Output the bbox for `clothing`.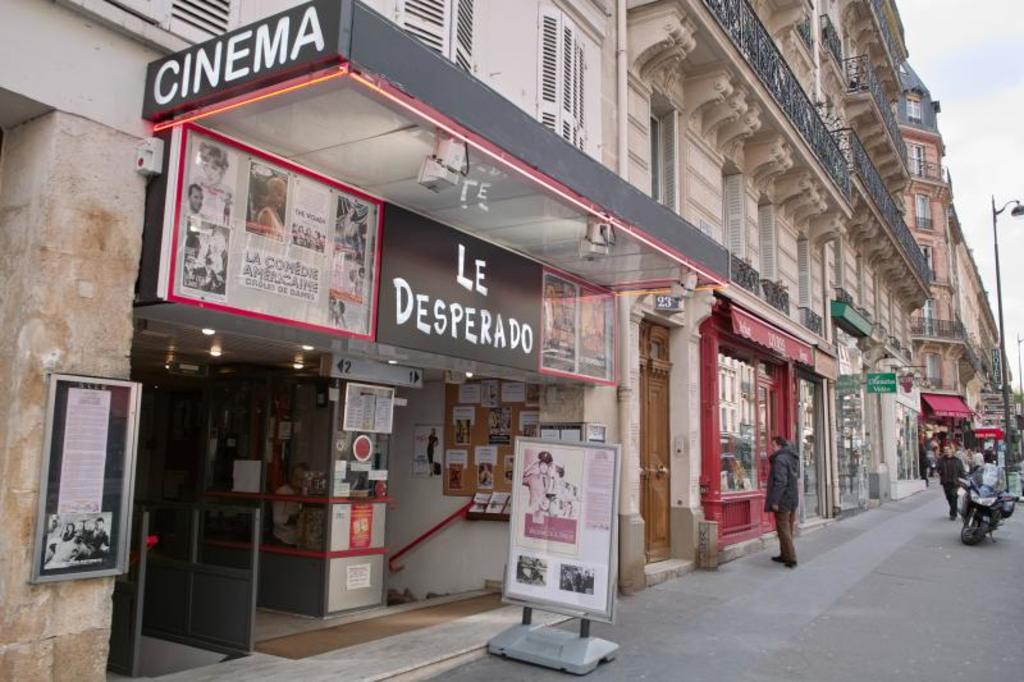
{"left": 938, "top": 453, "right": 978, "bottom": 518}.
